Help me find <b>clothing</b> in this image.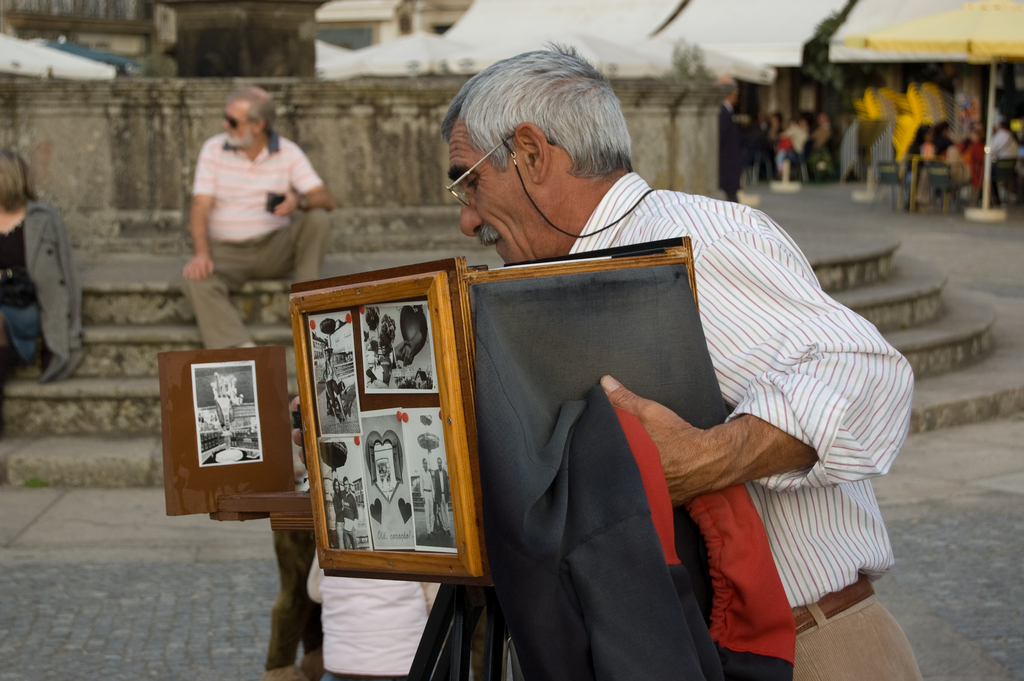
Found it: 793,119,844,172.
